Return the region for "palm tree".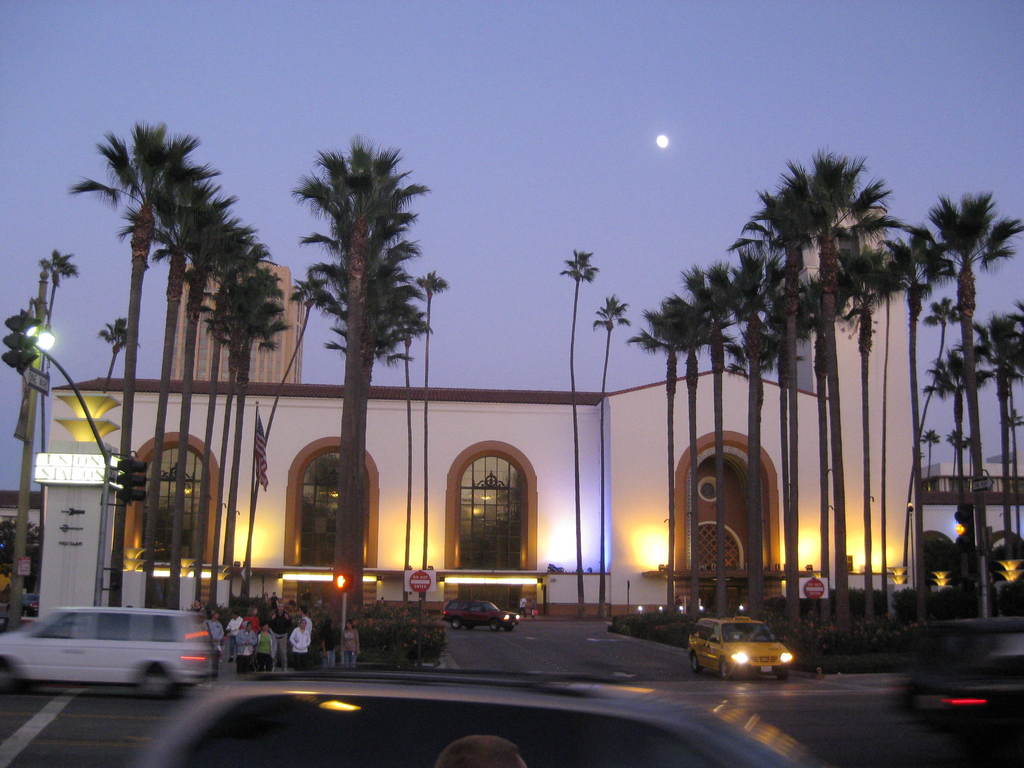
929:353:958:474.
